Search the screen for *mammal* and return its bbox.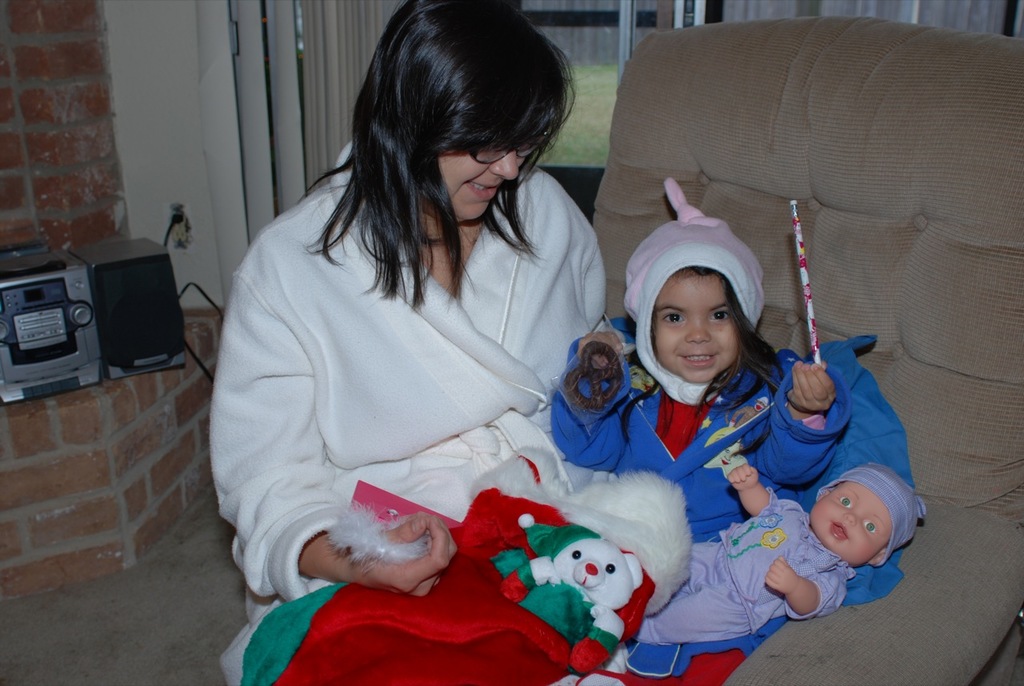
Found: 636, 459, 929, 649.
